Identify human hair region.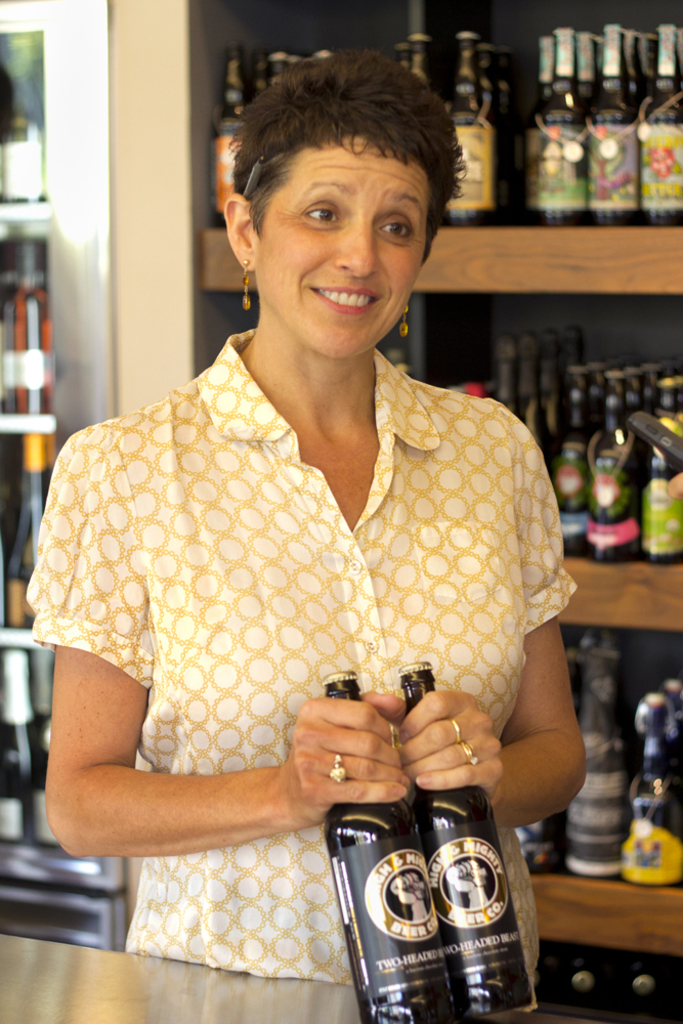
Region: Rect(227, 51, 455, 252).
